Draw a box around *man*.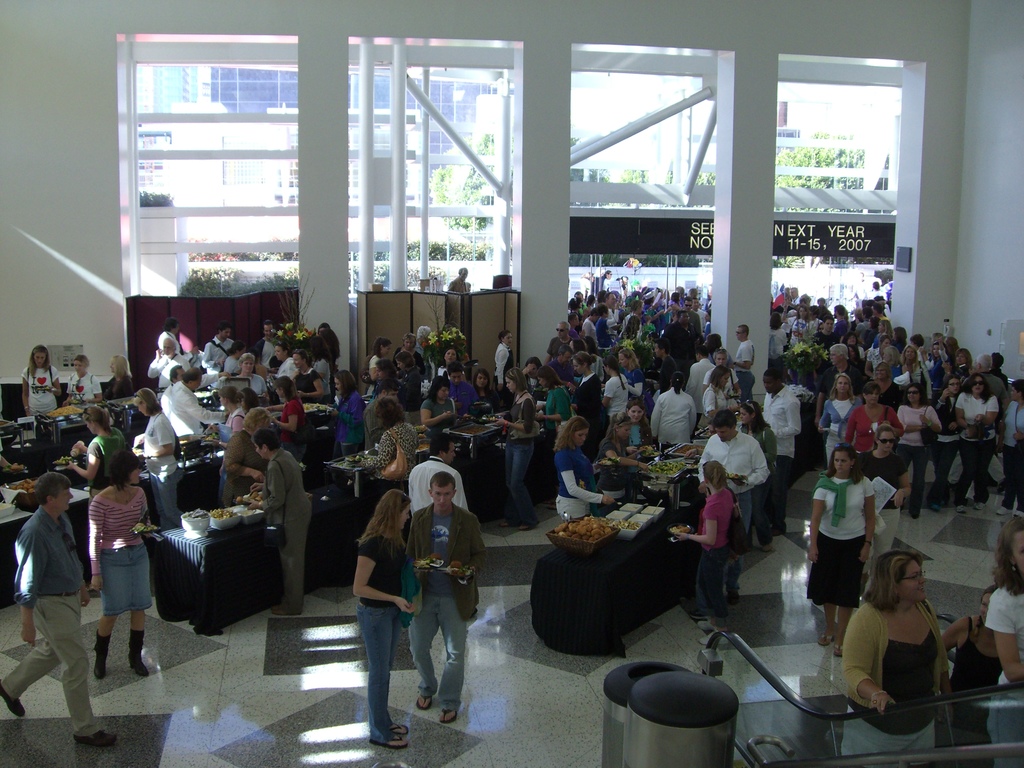
Rect(26, 335, 77, 435).
